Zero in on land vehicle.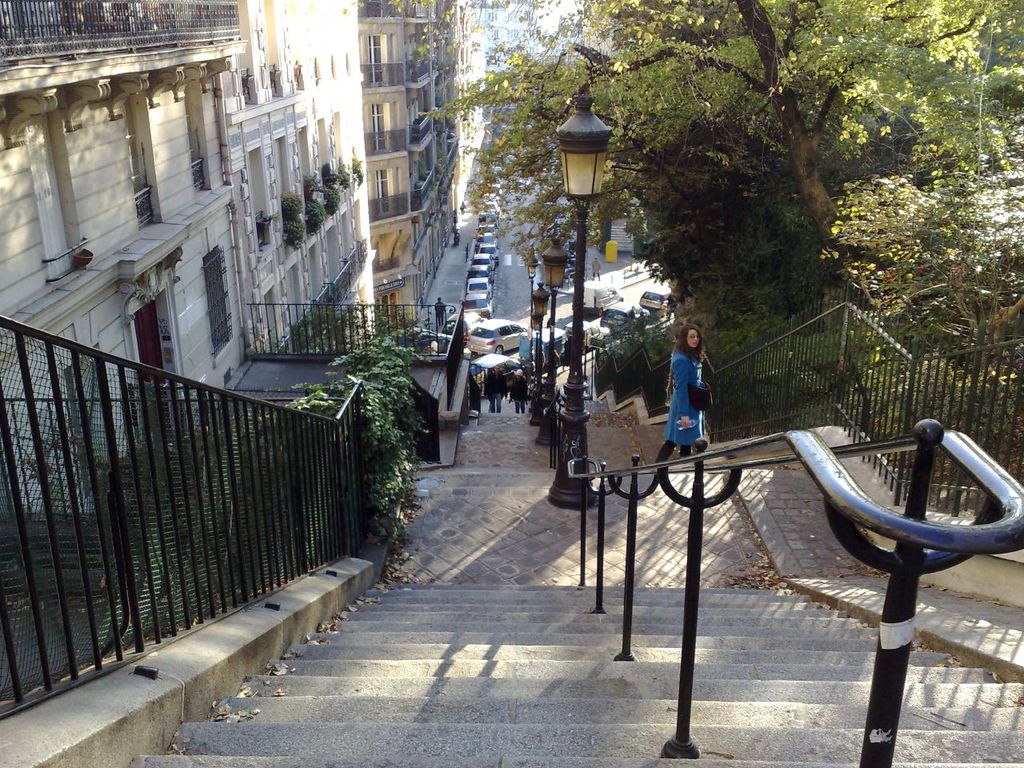
Zeroed in: l=466, t=252, r=497, b=273.
